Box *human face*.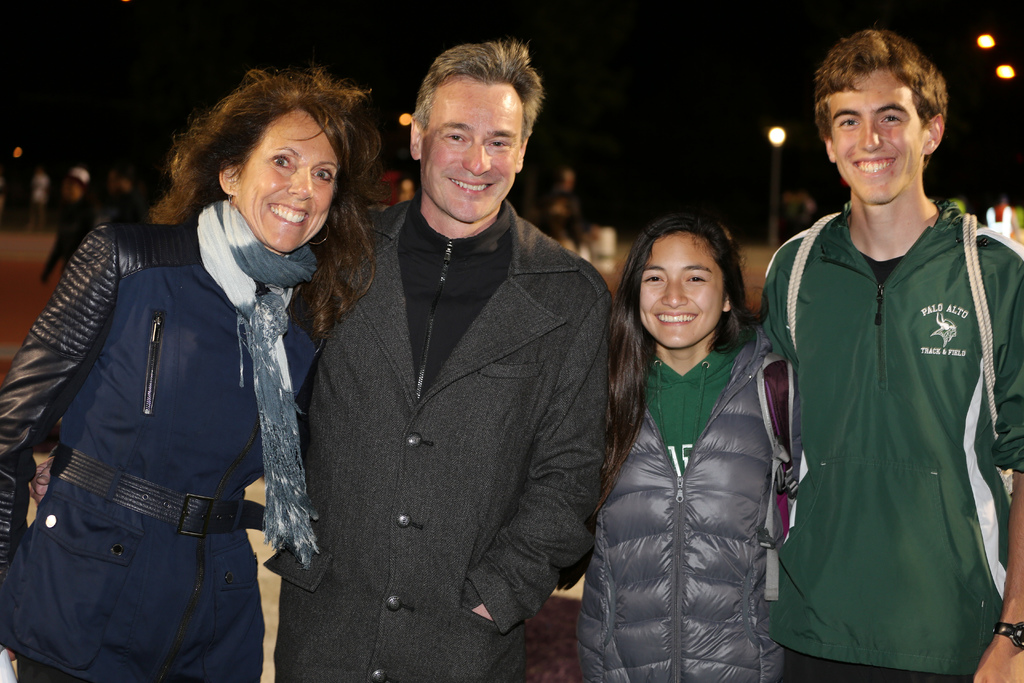
<bbox>420, 72, 519, 223</bbox>.
